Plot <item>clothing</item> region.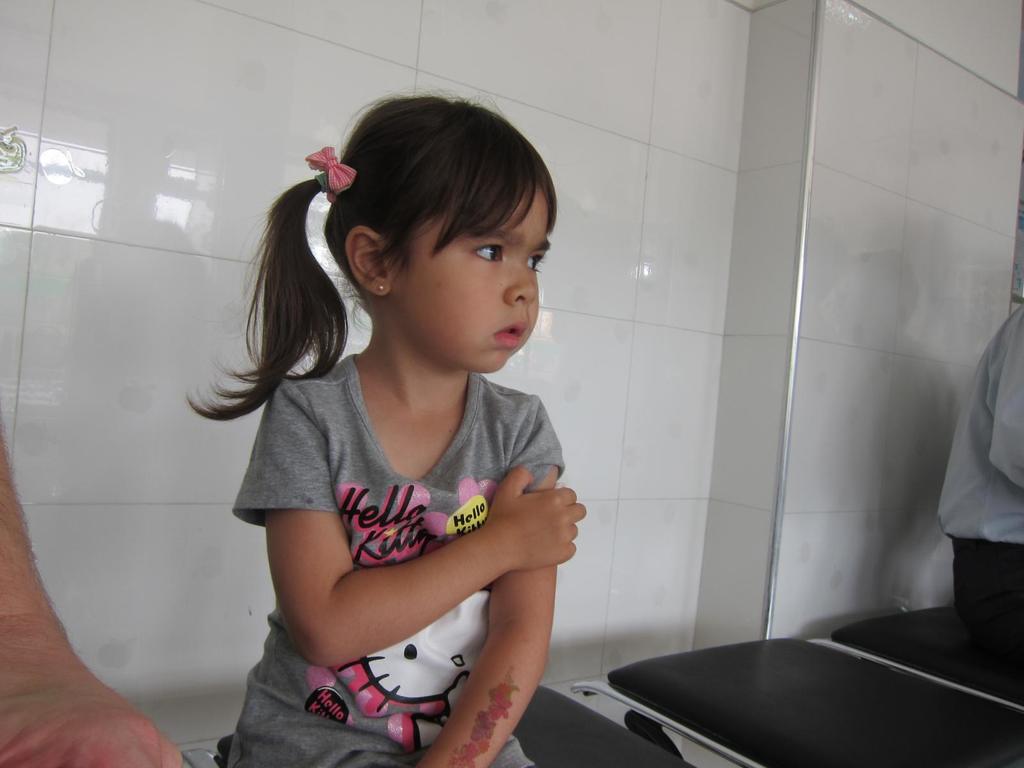
Plotted at l=931, t=305, r=1023, b=657.
